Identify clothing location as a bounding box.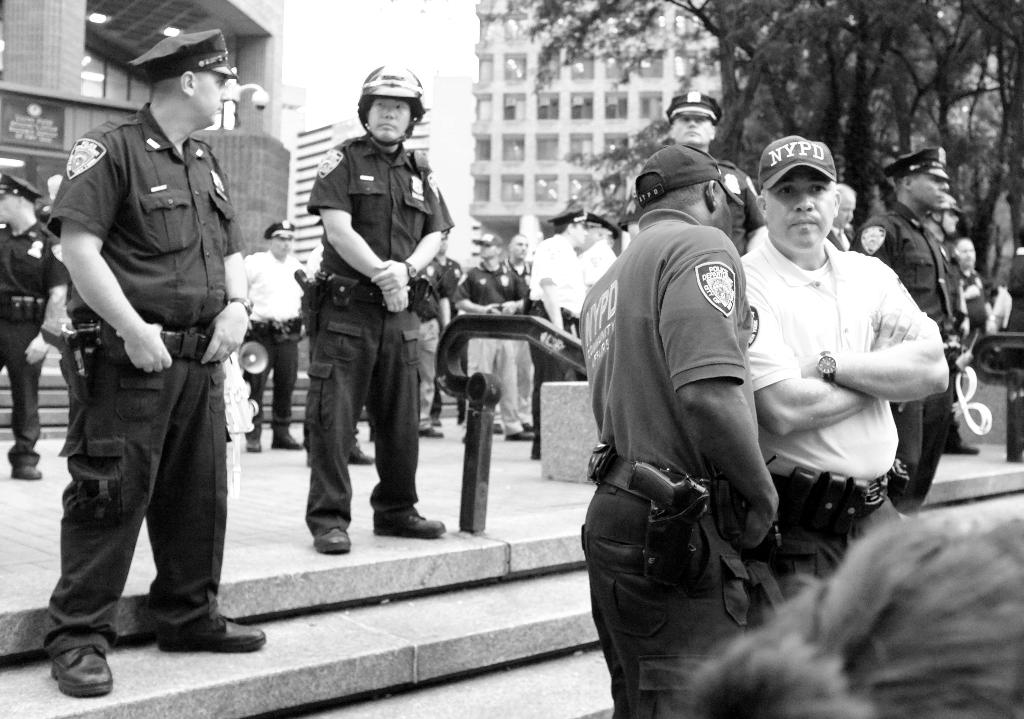
527 229 584 457.
